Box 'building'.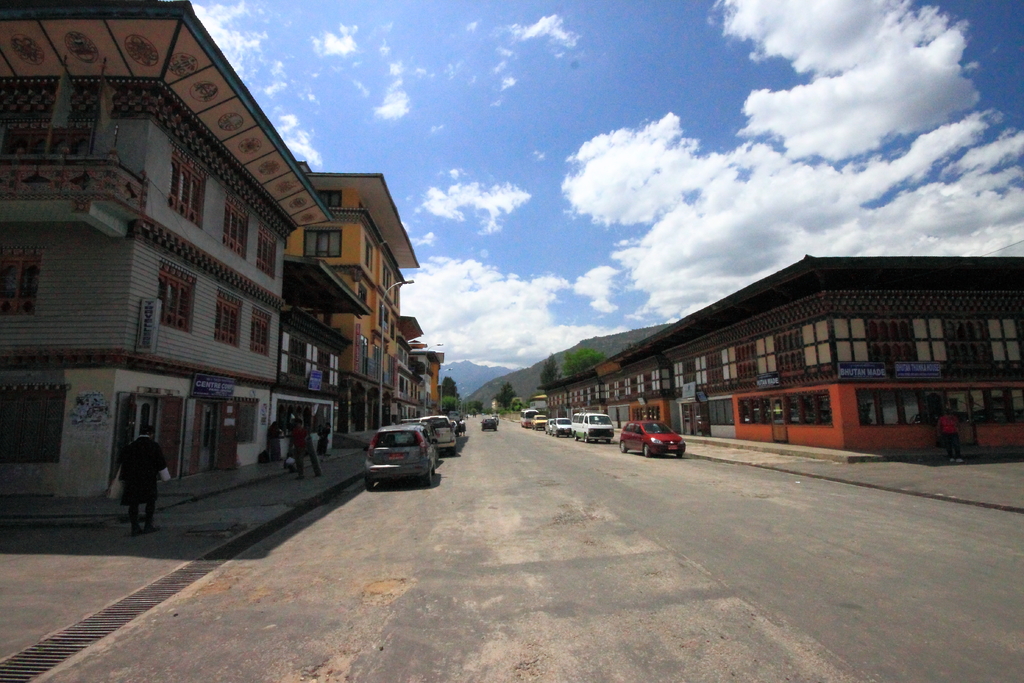
(left=547, top=247, right=1023, bottom=457).
